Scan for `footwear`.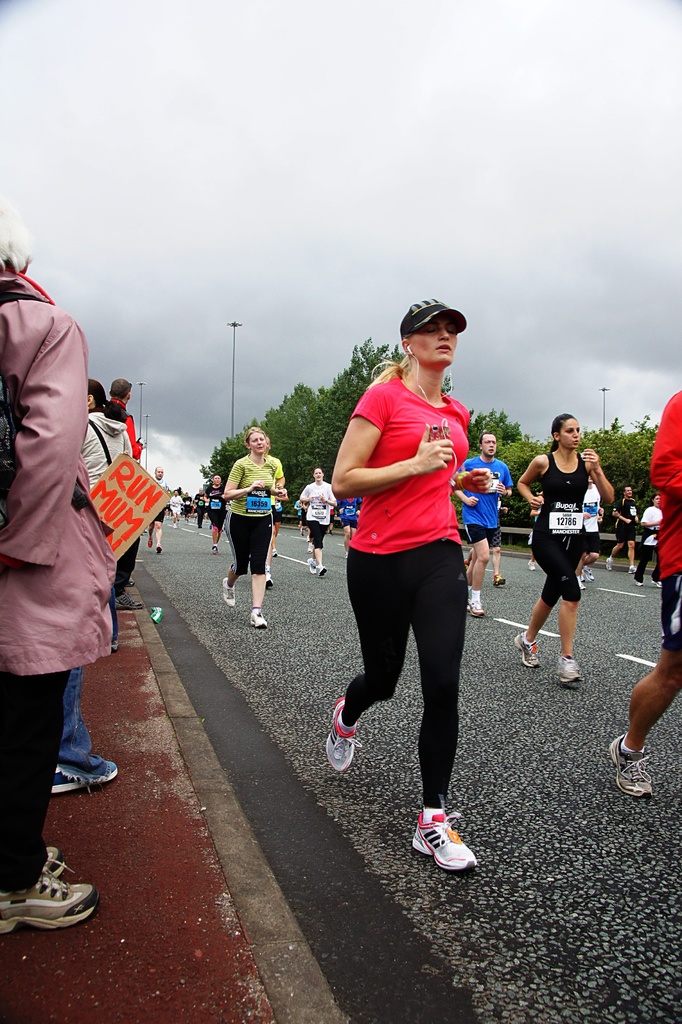
Scan result: BBox(113, 595, 146, 612).
